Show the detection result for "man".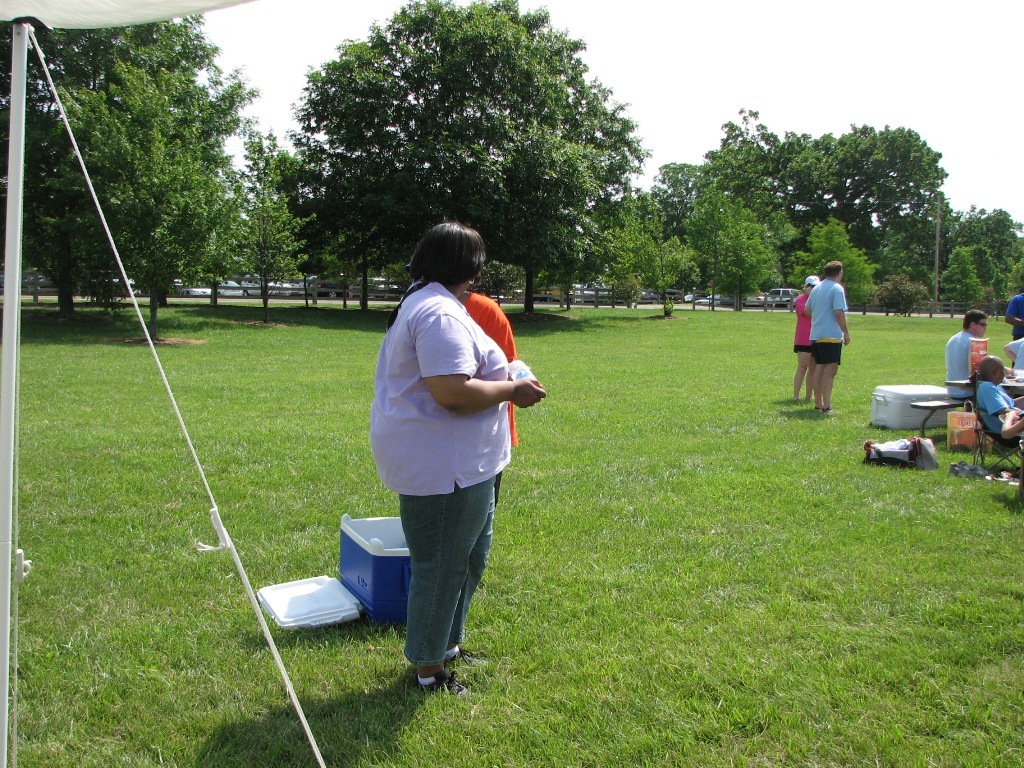
Rect(943, 309, 990, 403).
